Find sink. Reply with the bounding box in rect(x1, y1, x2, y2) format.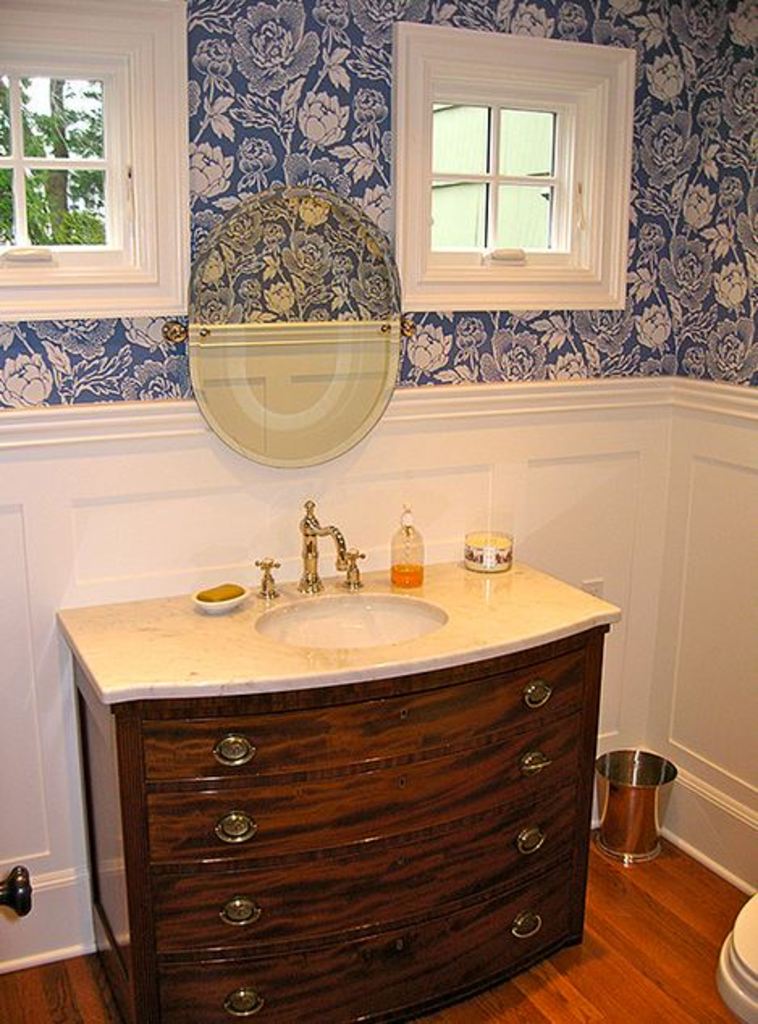
rect(251, 502, 451, 656).
